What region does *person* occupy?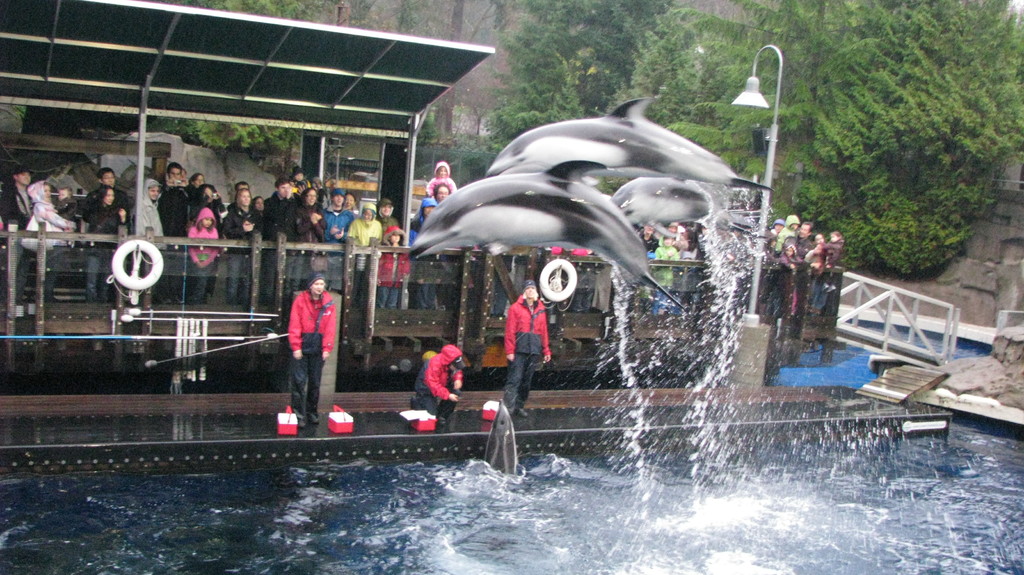
[x1=499, y1=279, x2=552, y2=420].
